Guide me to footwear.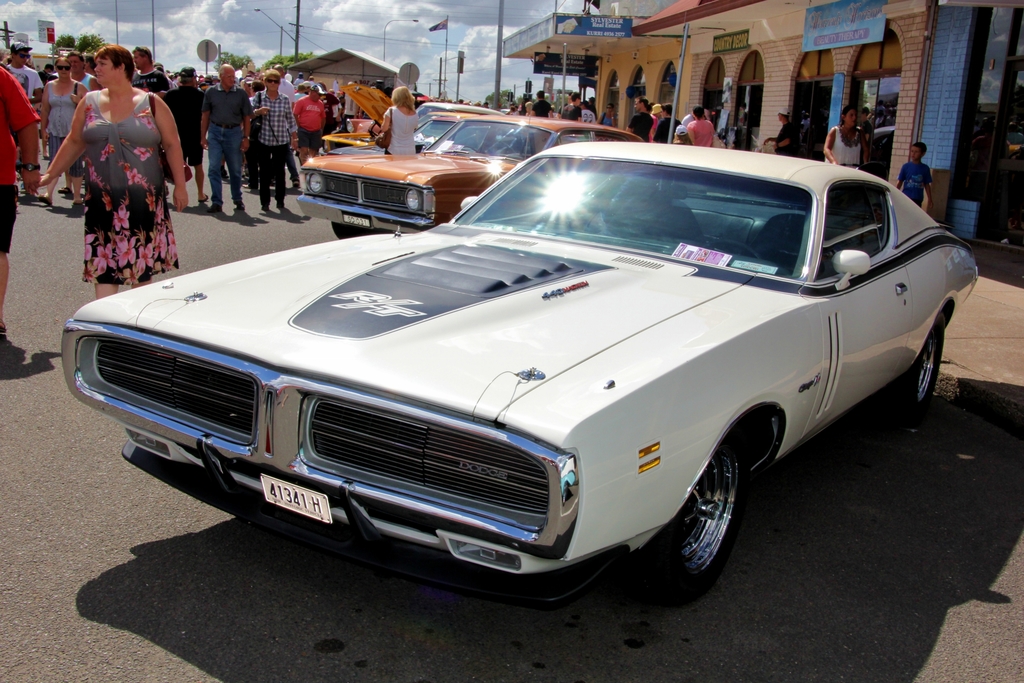
Guidance: 198,193,209,202.
